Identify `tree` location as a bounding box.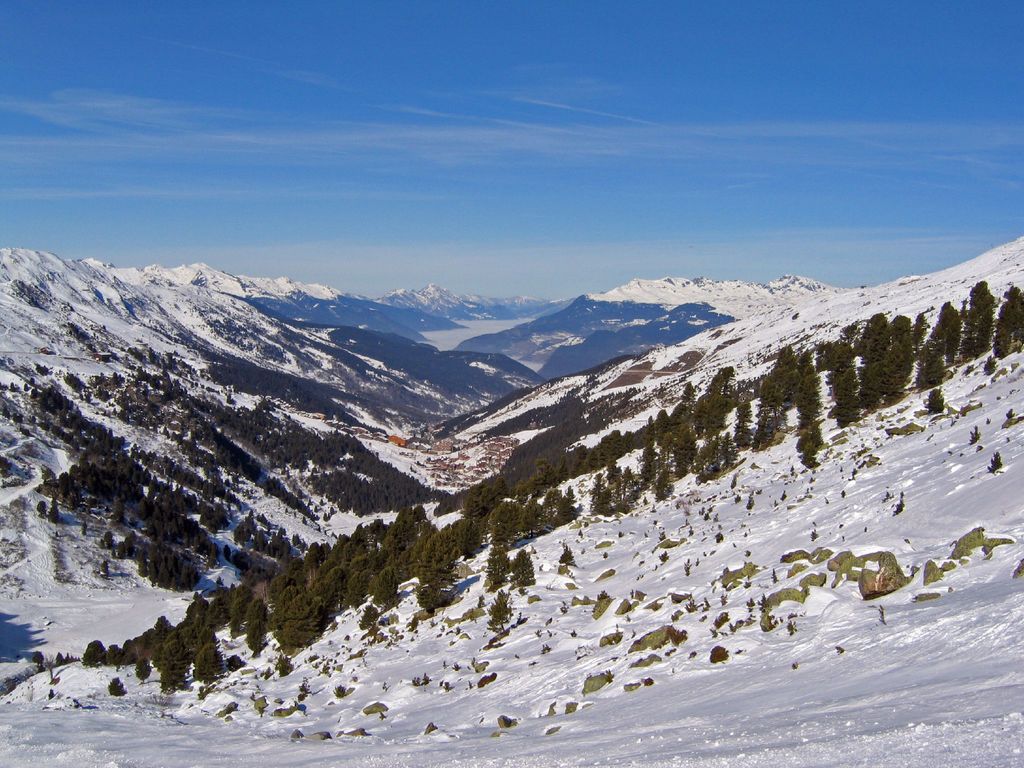
box(743, 405, 778, 452).
